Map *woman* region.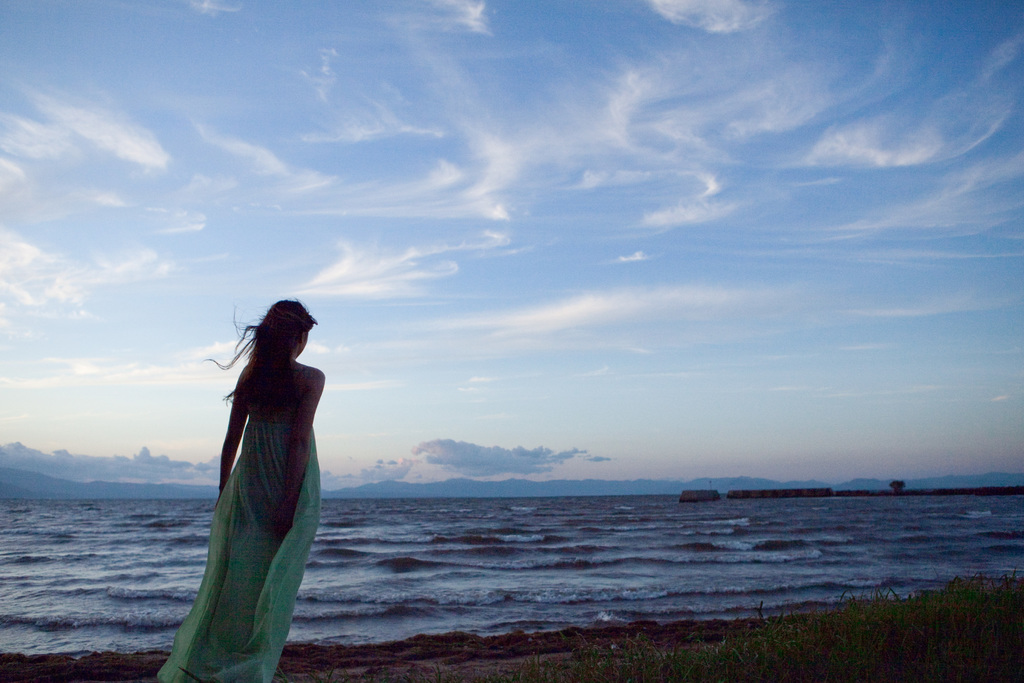
Mapped to detection(162, 279, 326, 673).
